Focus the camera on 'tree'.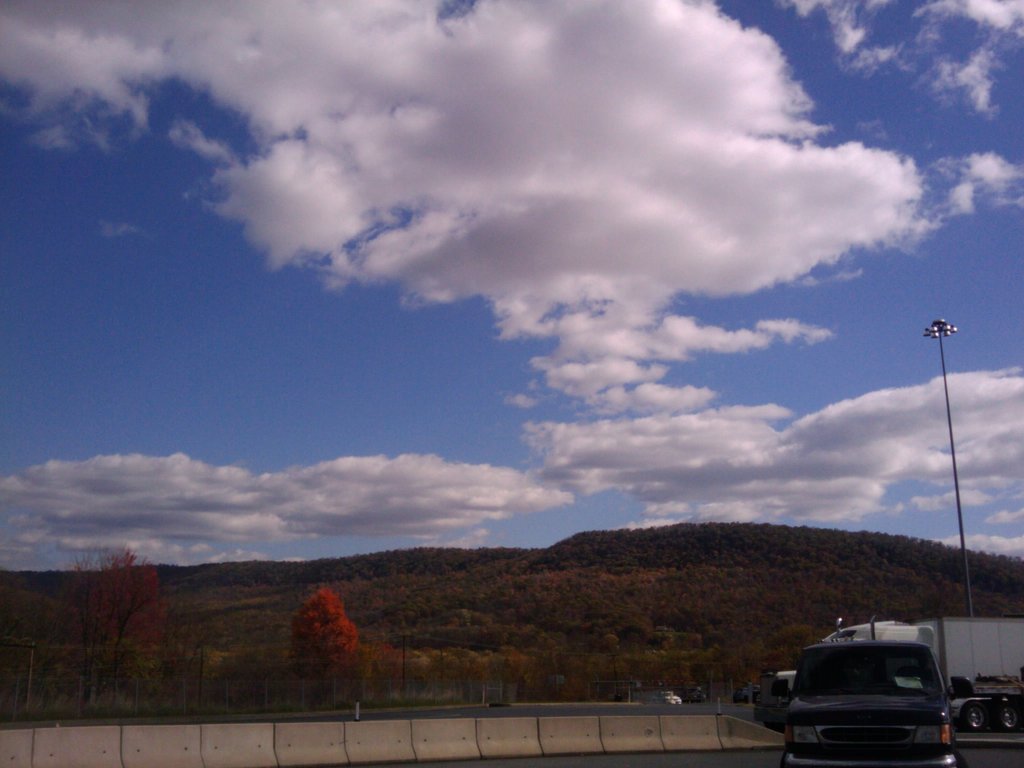
Focus region: [left=99, top=548, right=172, bottom=713].
